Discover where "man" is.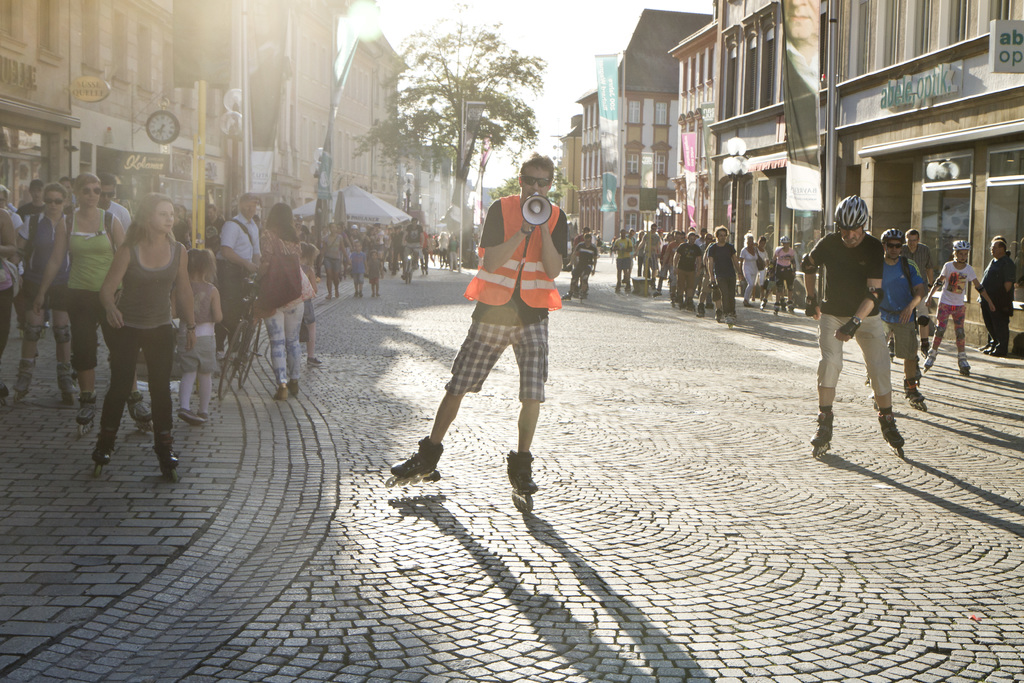
Discovered at [x1=610, y1=229, x2=634, y2=290].
